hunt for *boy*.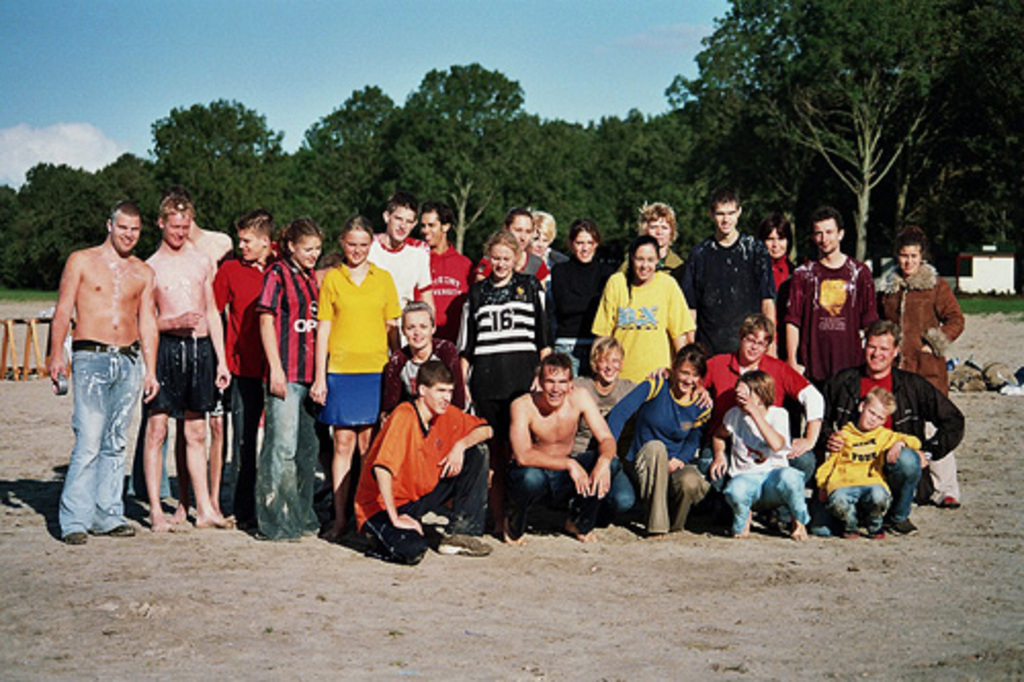
Hunted down at bbox(41, 201, 156, 563).
